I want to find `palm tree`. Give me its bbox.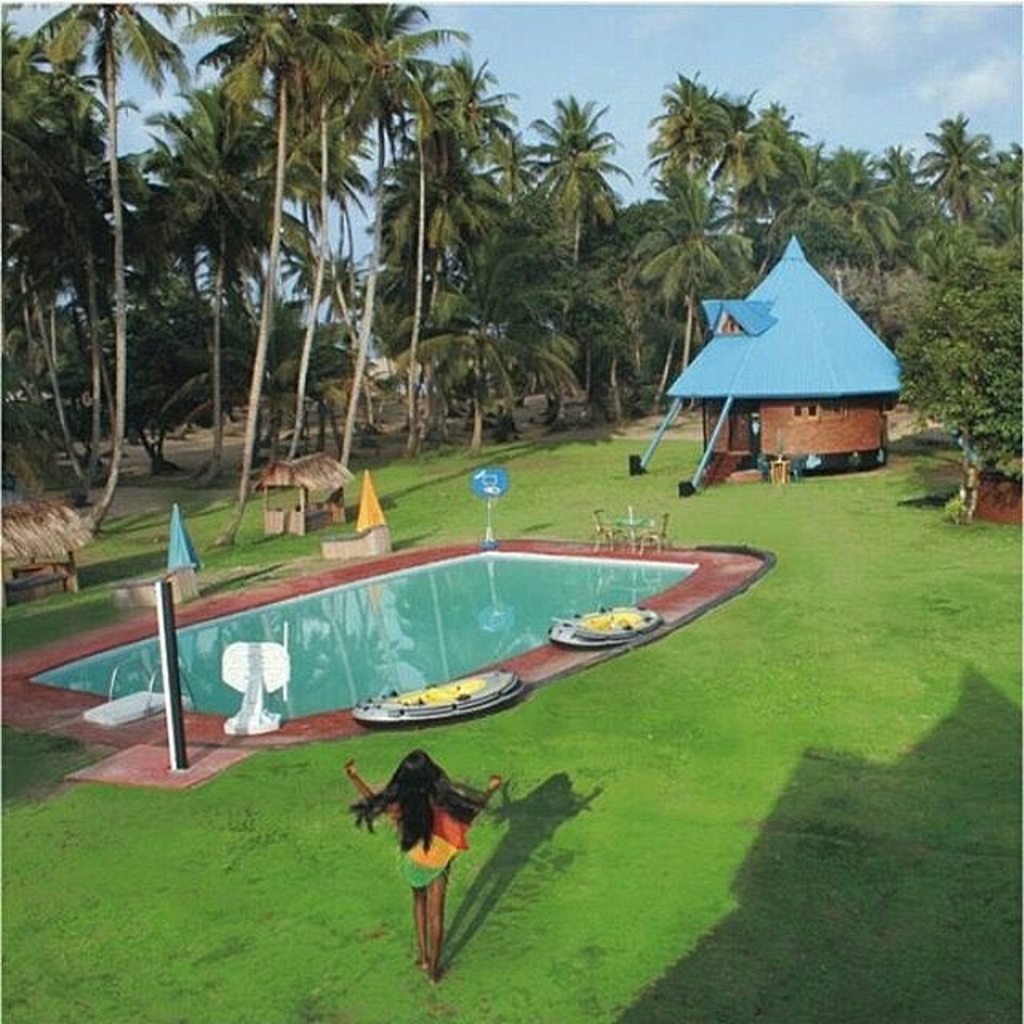
box(930, 122, 973, 216).
